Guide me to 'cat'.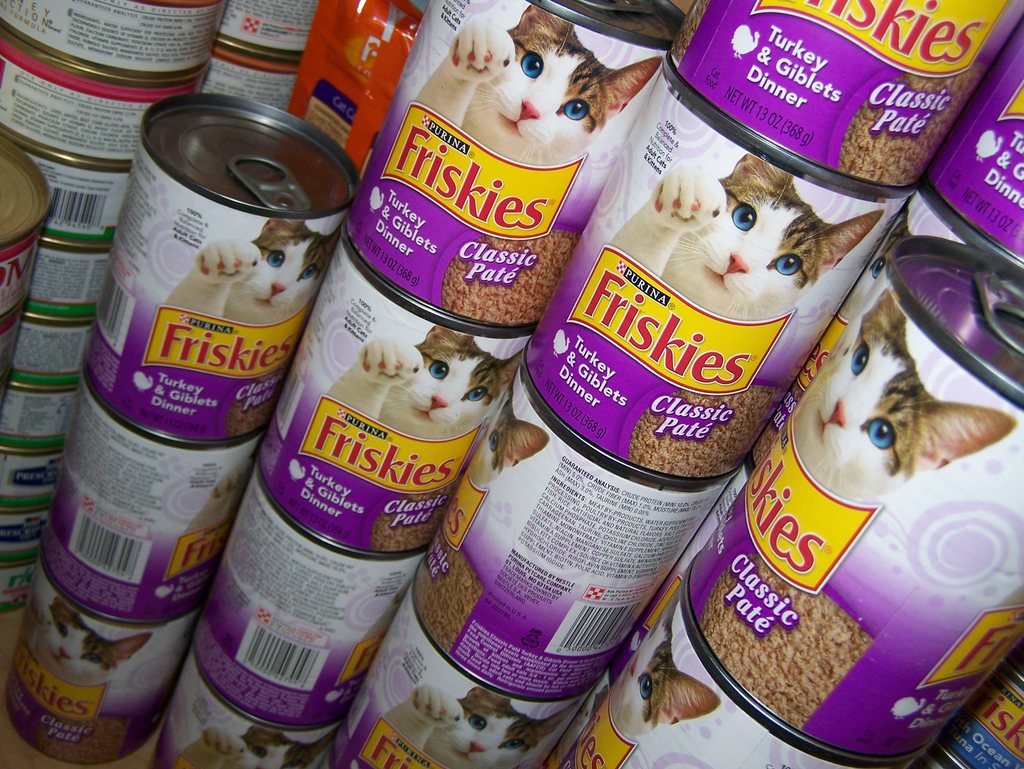
Guidance: box(163, 216, 343, 325).
